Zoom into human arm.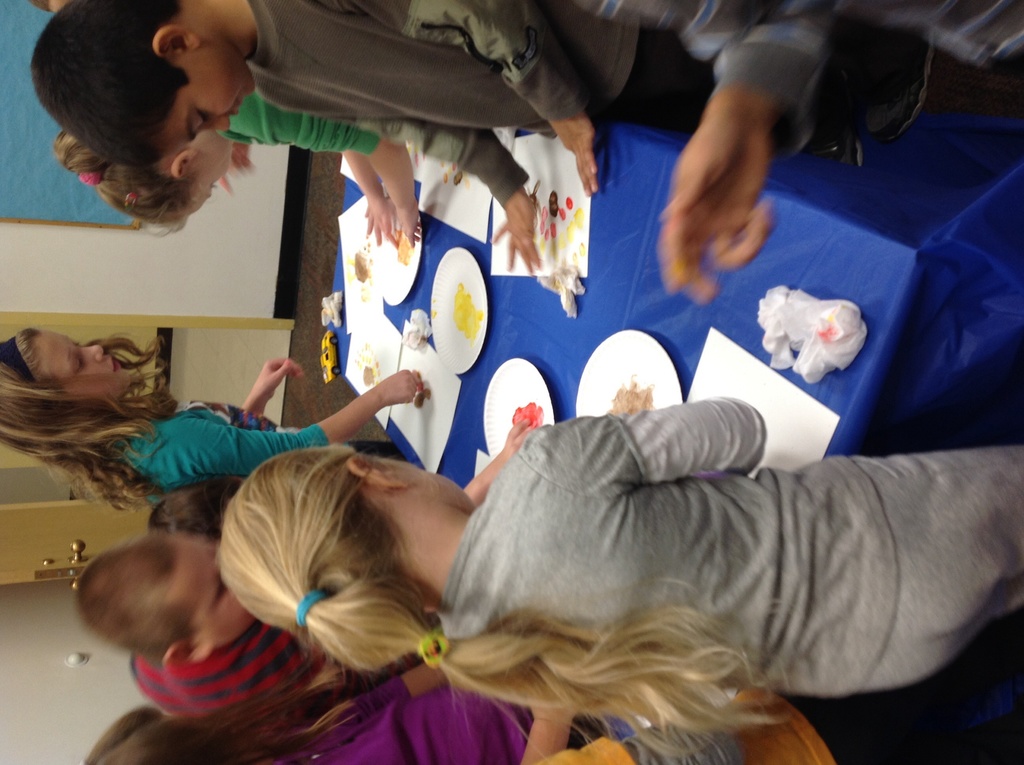
Zoom target: bbox=(237, 358, 302, 415).
